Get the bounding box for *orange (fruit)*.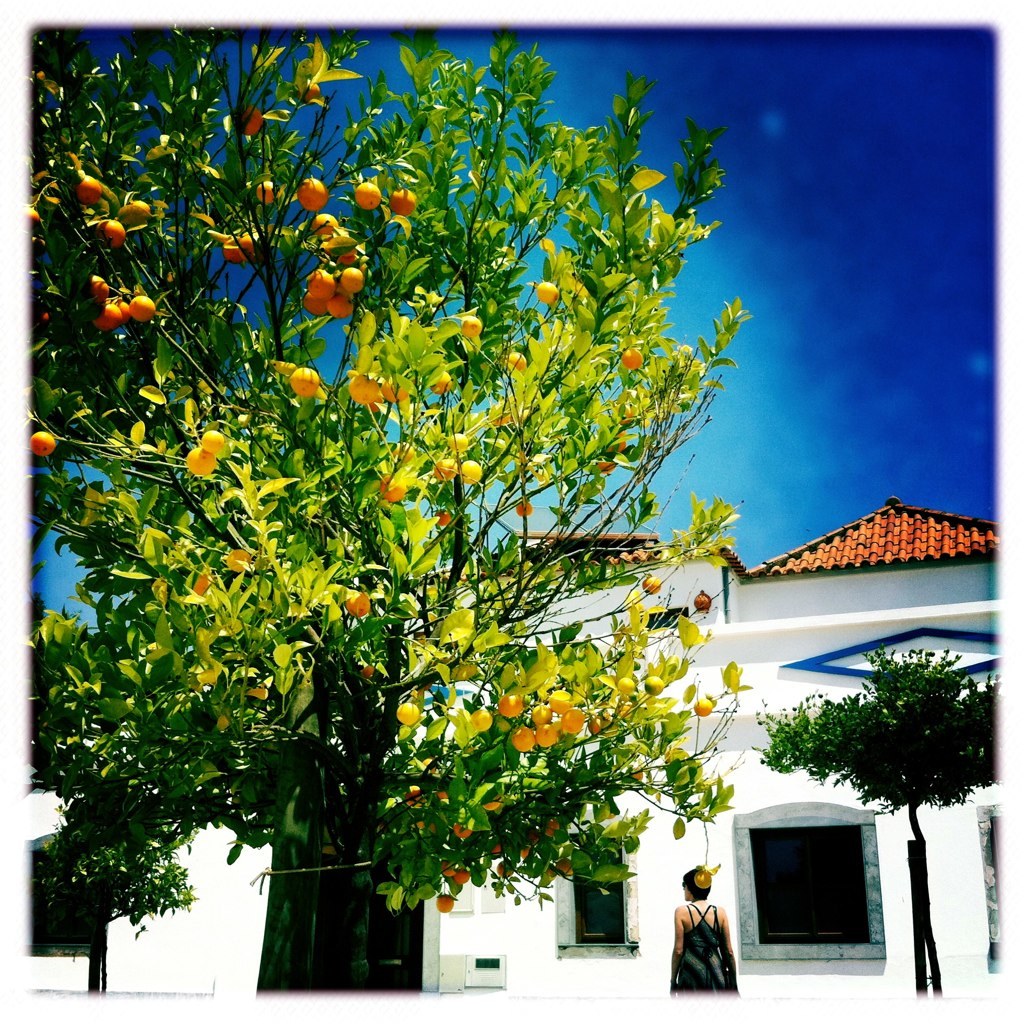
536/280/563/308.
